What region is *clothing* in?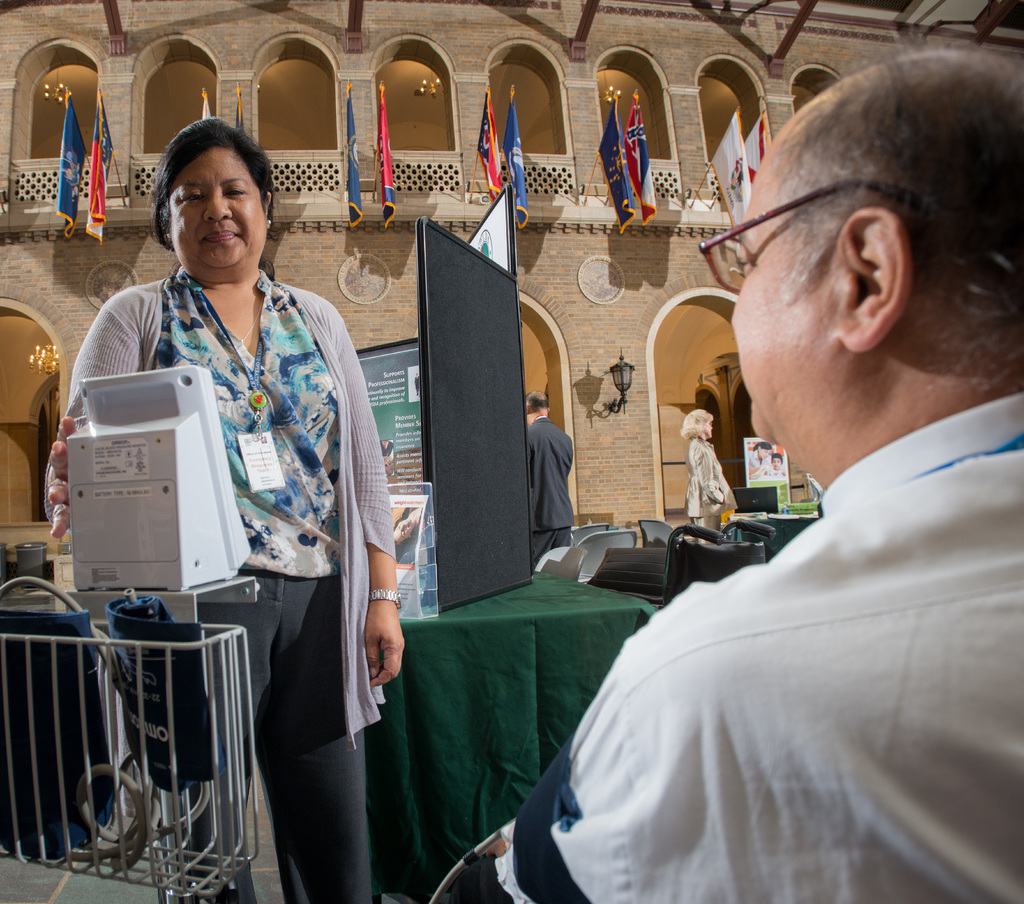
Rect(679, 439, 735, 547).
